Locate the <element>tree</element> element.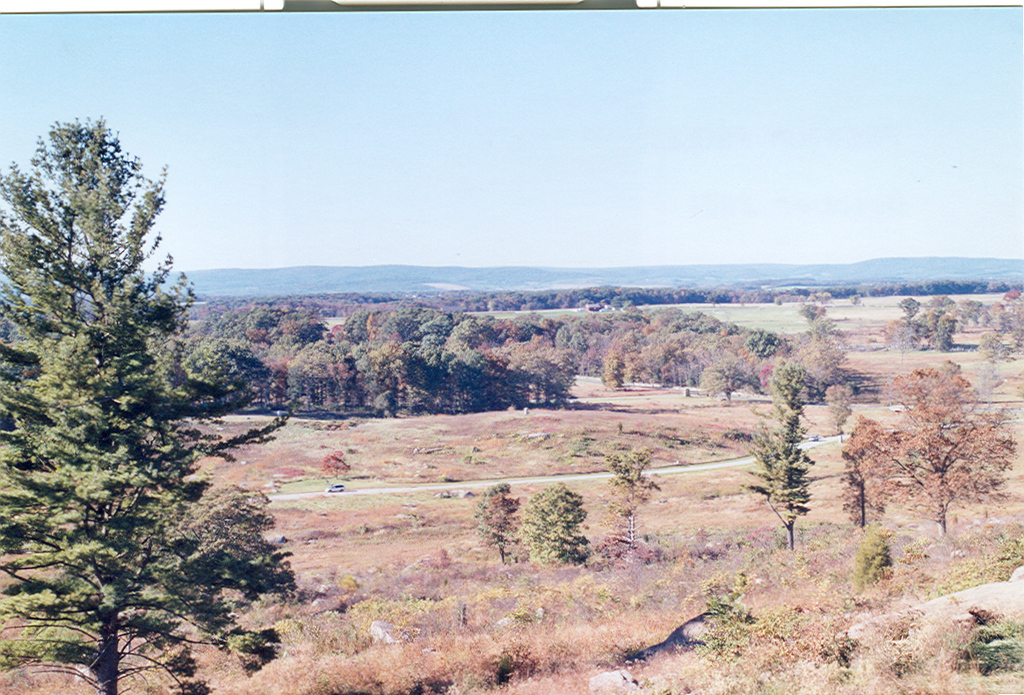
Element bbox: Rect(834, 443, 876, 509).
